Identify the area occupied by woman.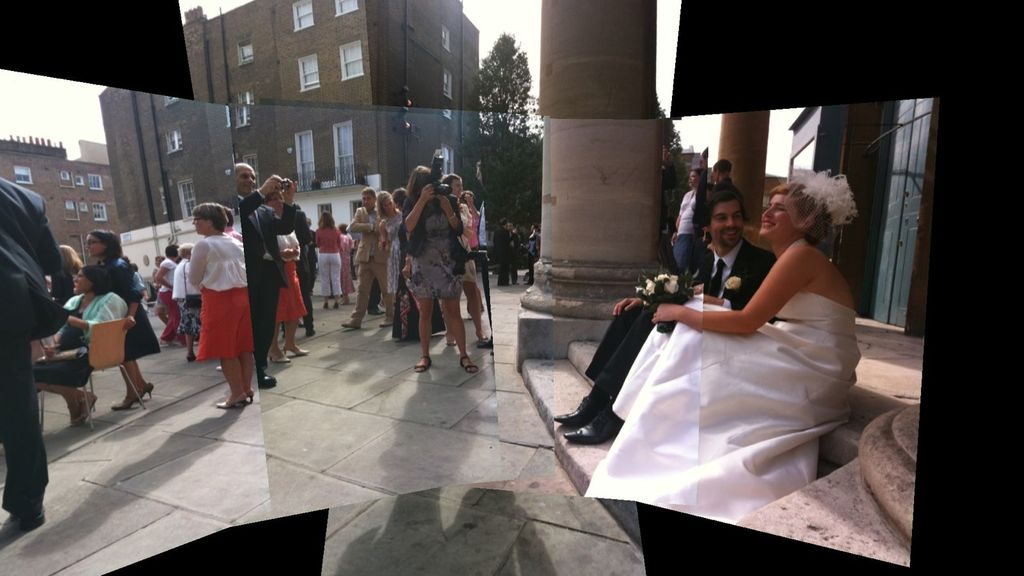
Area: select_region(85, 225, 157, 402).
